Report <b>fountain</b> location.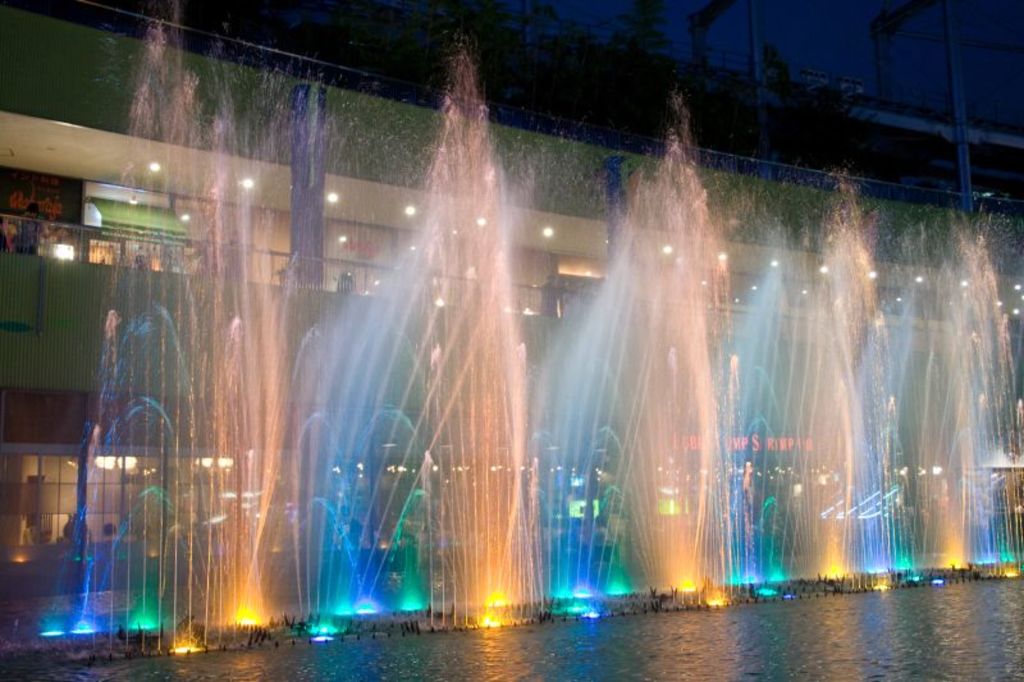
Report: <region>545, 78, 742, 608</region>.
